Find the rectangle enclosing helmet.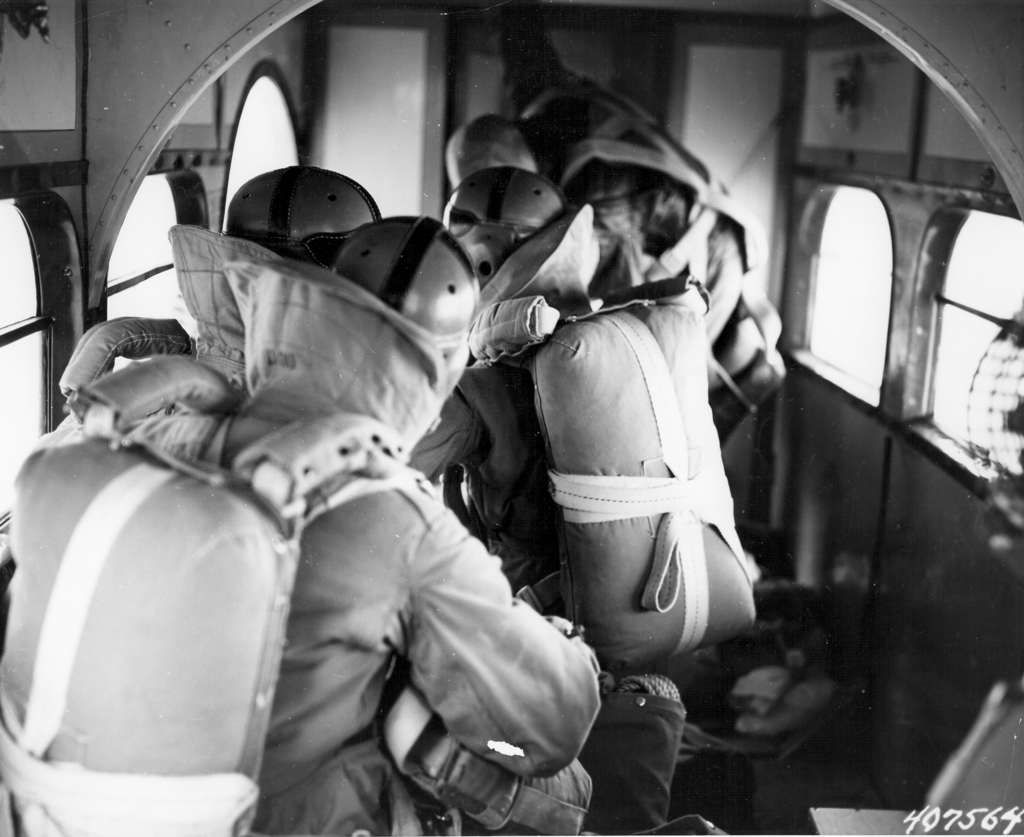
pyautogui.locateOnScreen(441, 113, 533, 186).
